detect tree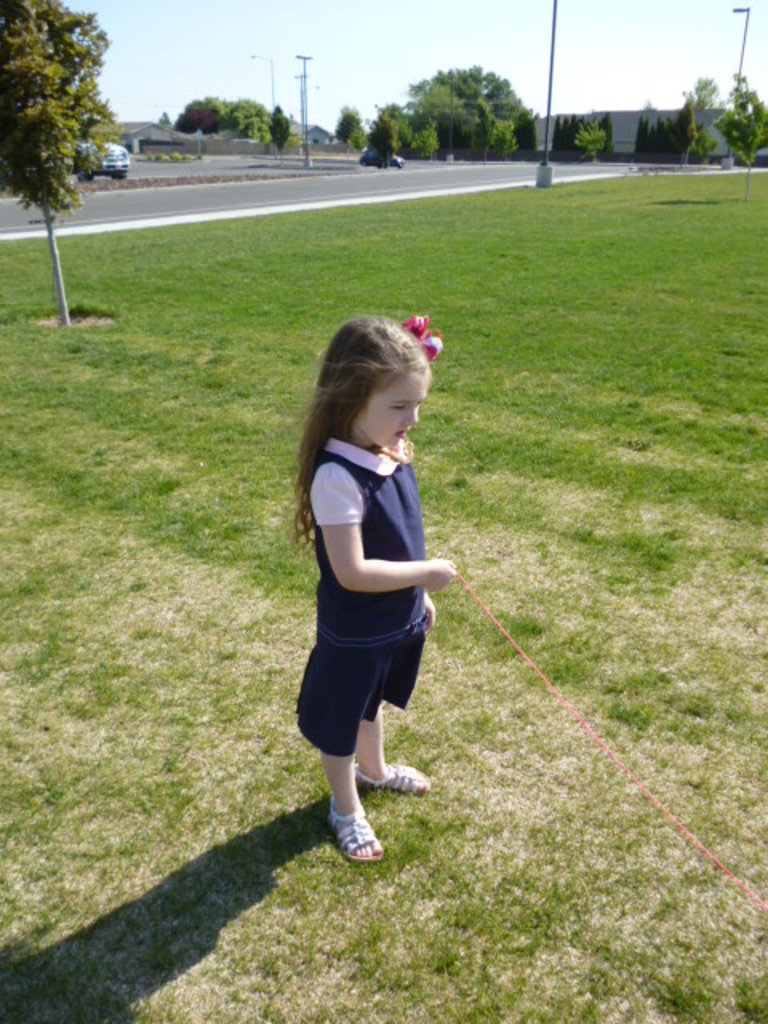
(left=176, top=96, right=285, bottom=146)
